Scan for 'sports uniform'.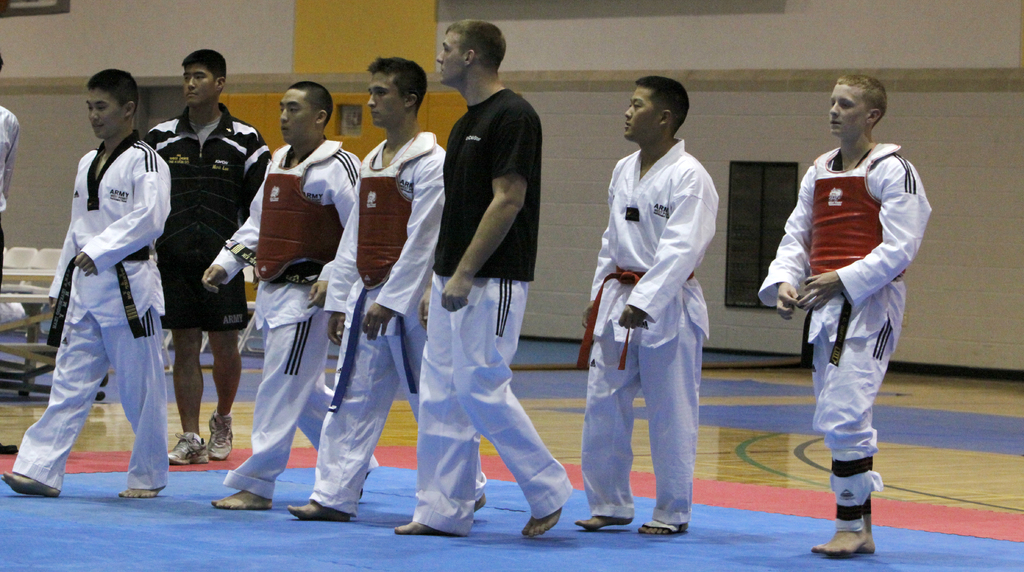
Scan result: {"left": 319, "top": 127, "right": 450, "bottom": 514}.
